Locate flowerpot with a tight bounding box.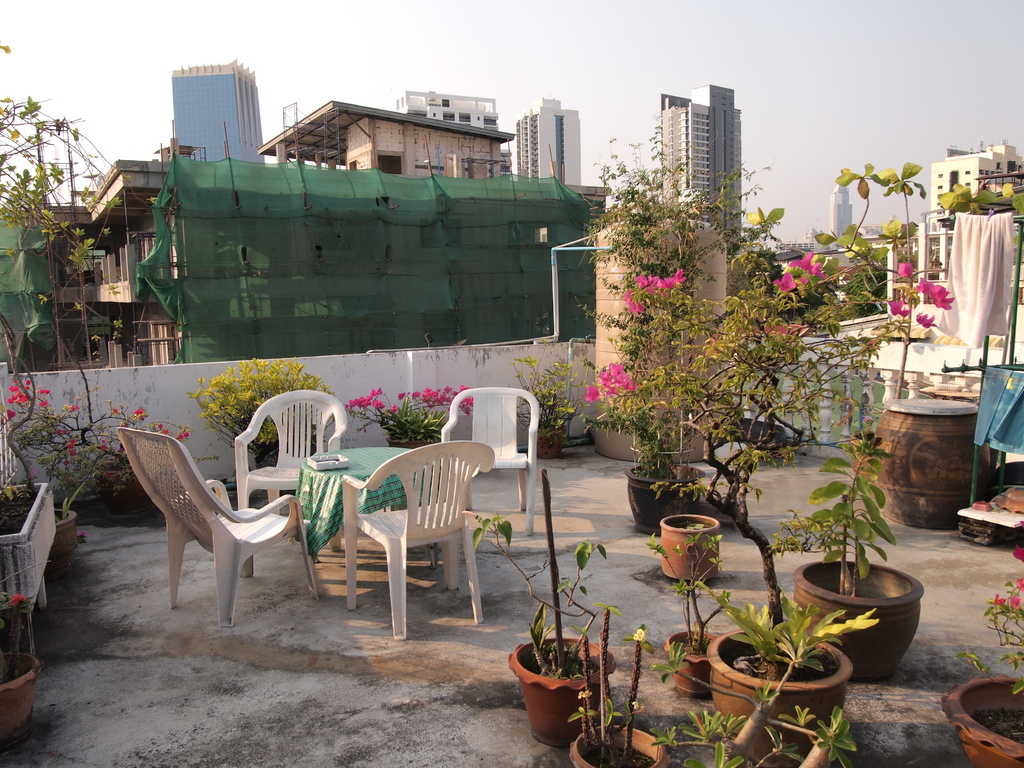
Rect(103, 471, 150, 504).
